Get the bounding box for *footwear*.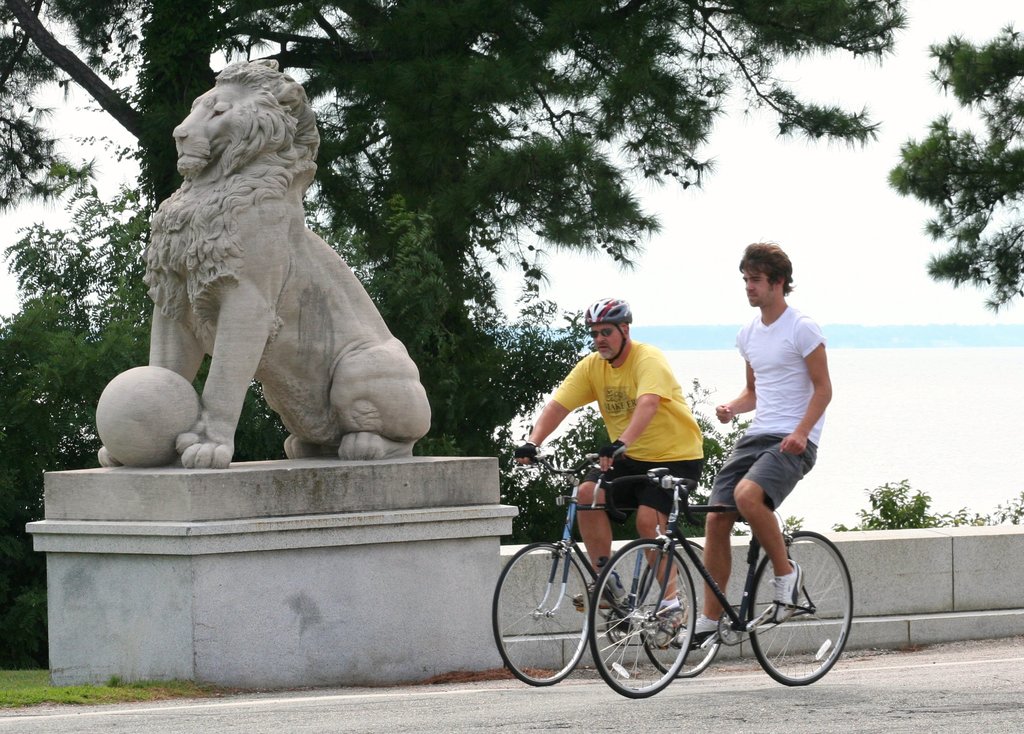
box(641, 603, 688, 646).
